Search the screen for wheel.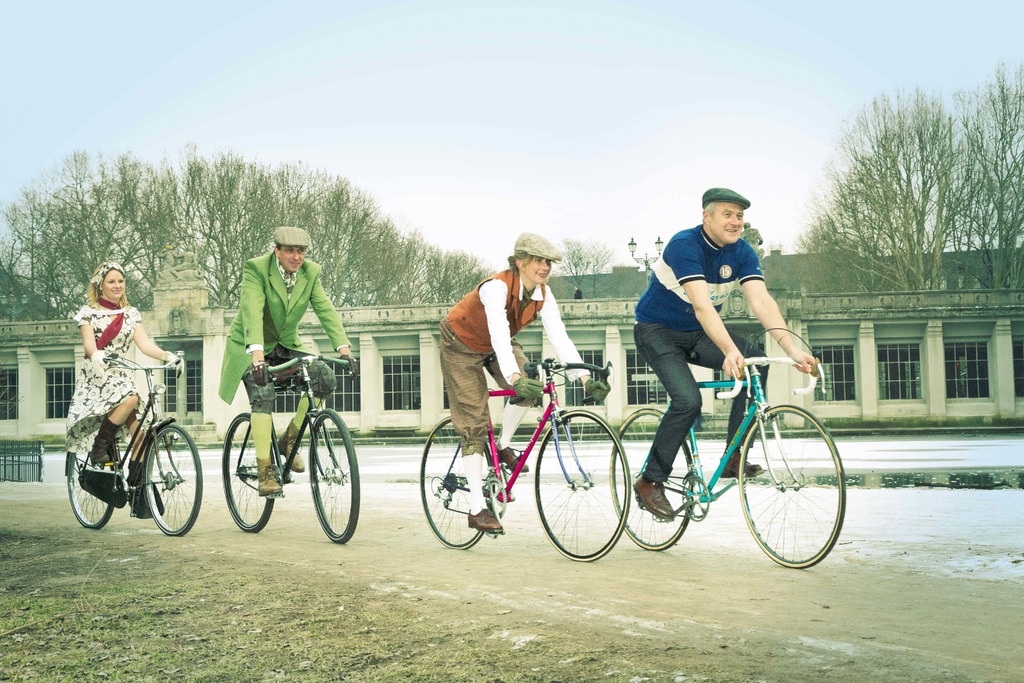
Found at BBox(224, 404, 282, 533).
